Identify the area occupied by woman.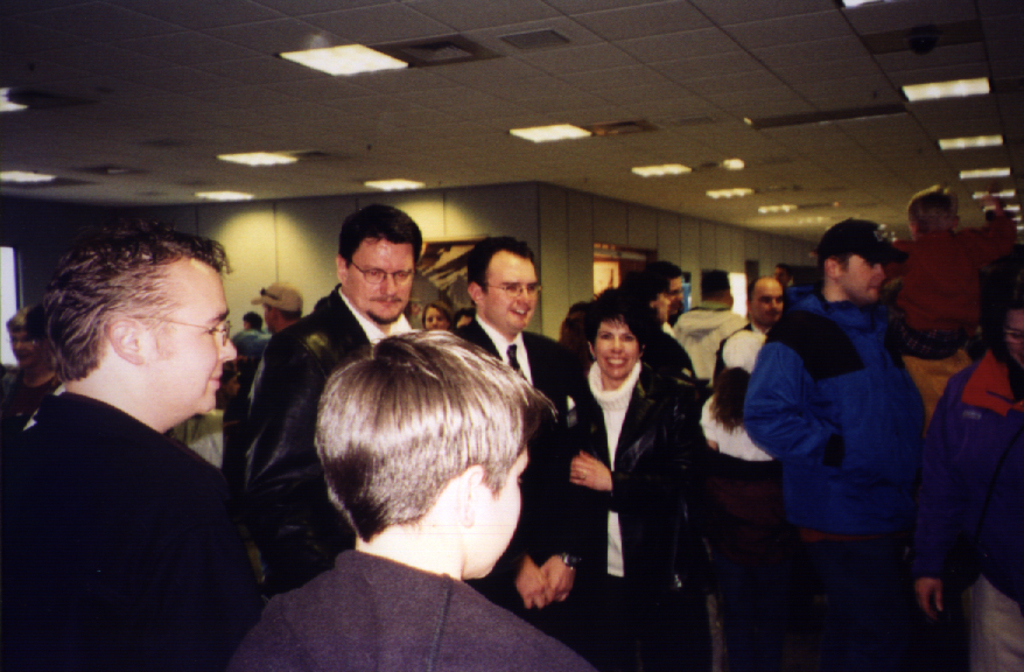
Area: pyautogui.locateOnScreen(444, 303, 485, 334).
